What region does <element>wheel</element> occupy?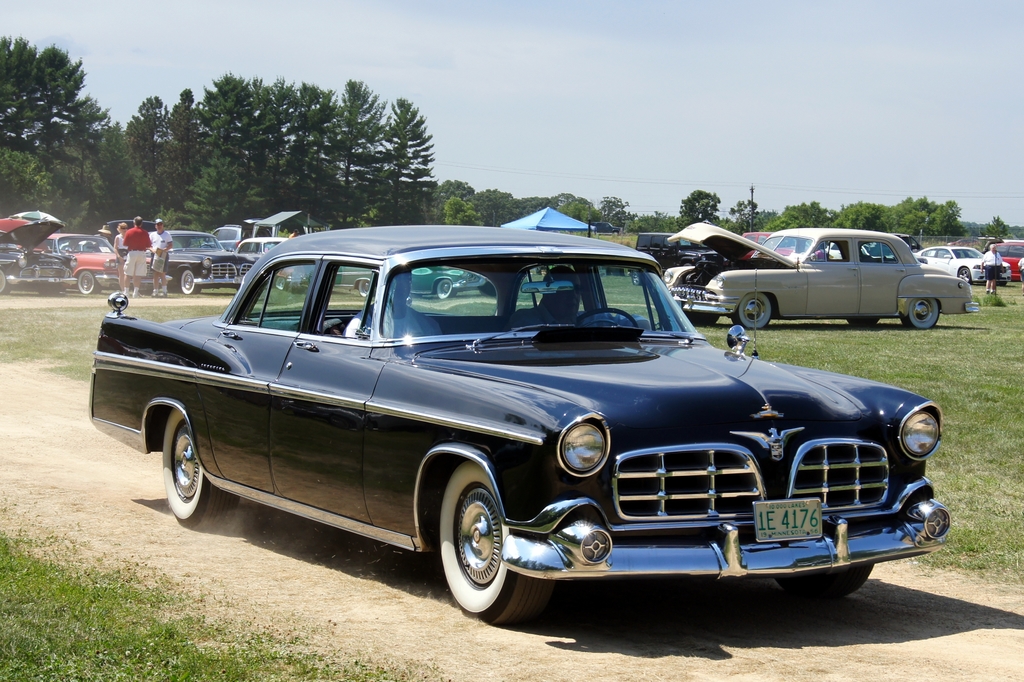
<bbox>80, 272, 100, 293</bbox>.
